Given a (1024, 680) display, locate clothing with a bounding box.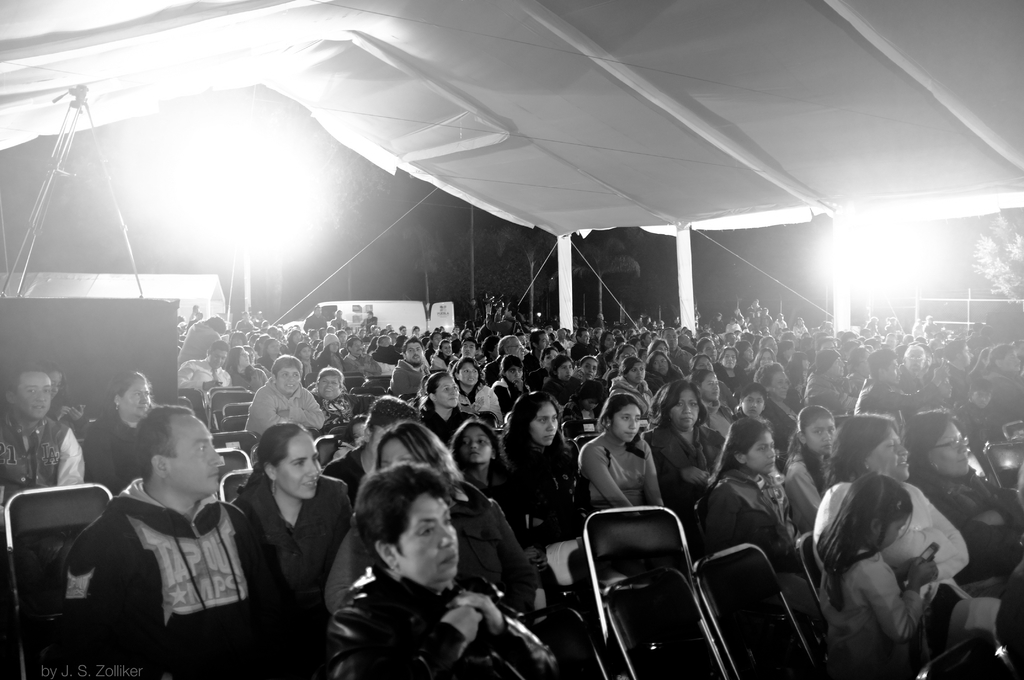
Located: Rect(484, 316, 513, 337).
